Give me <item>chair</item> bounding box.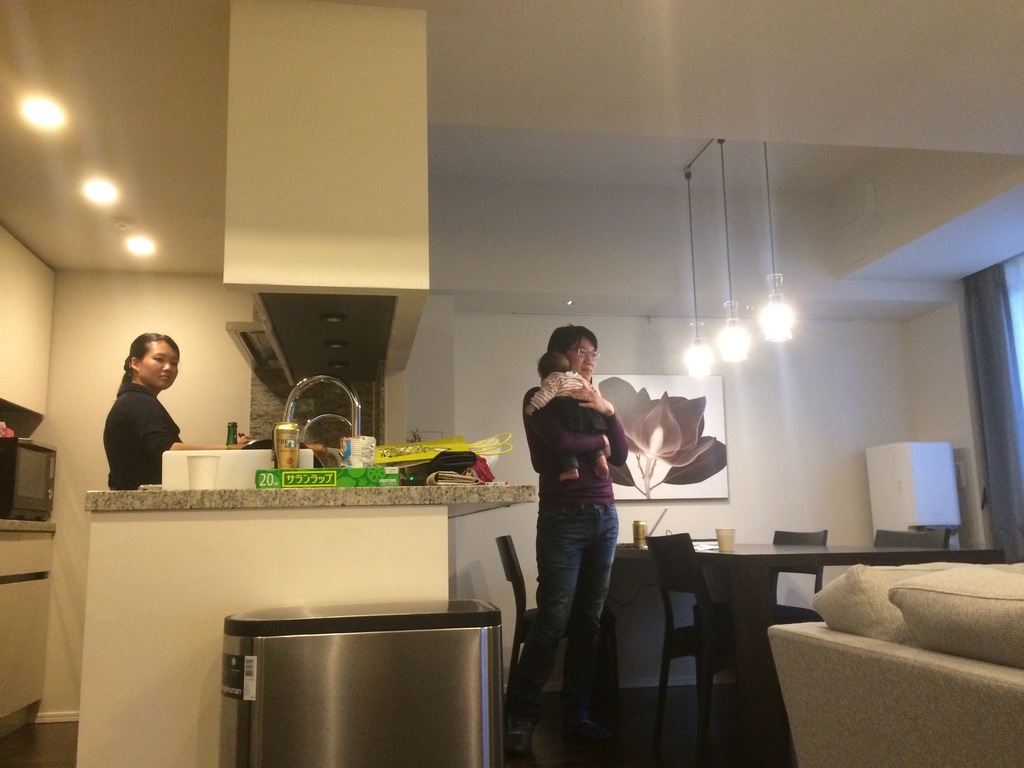
870,531,957,554.
